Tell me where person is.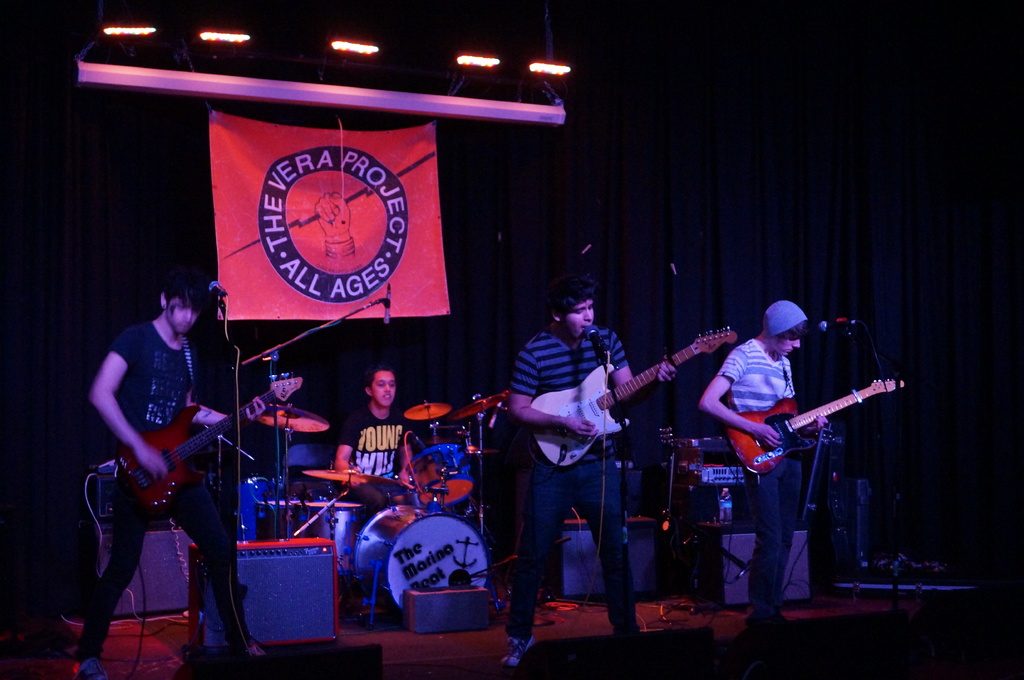
person is at [x1=493, y1=302, x2=671, y2=679].
